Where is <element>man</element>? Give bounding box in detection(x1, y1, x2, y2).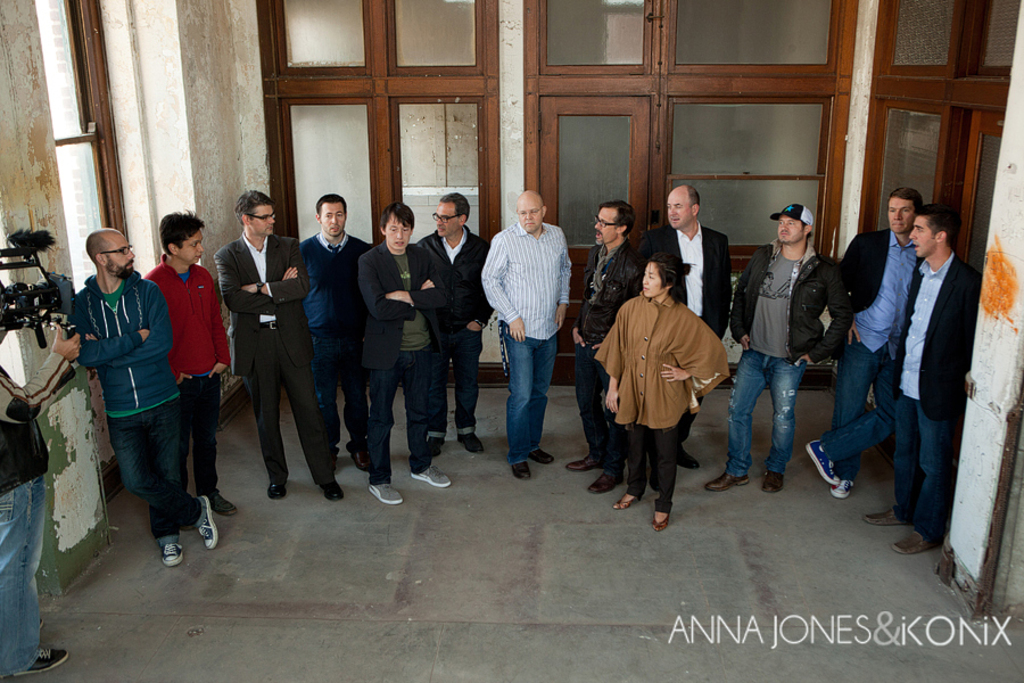
detection(415, 189, 494, 454).
